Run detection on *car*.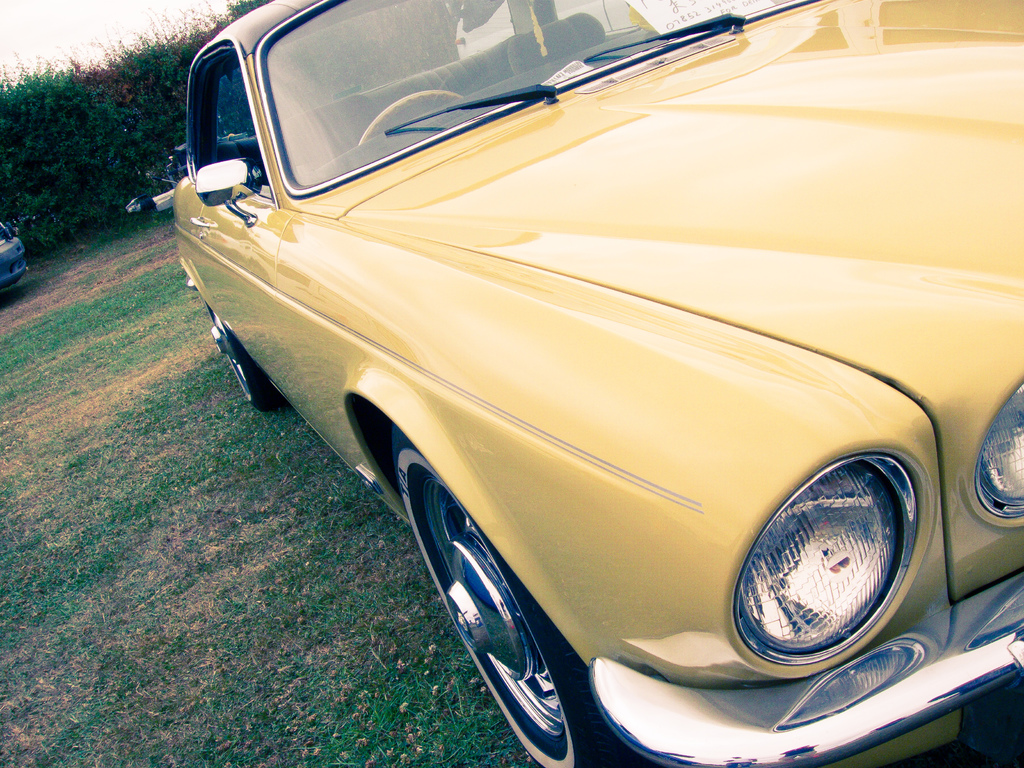
Result: <bbox>0, 219, 30, 292</bbox>.
